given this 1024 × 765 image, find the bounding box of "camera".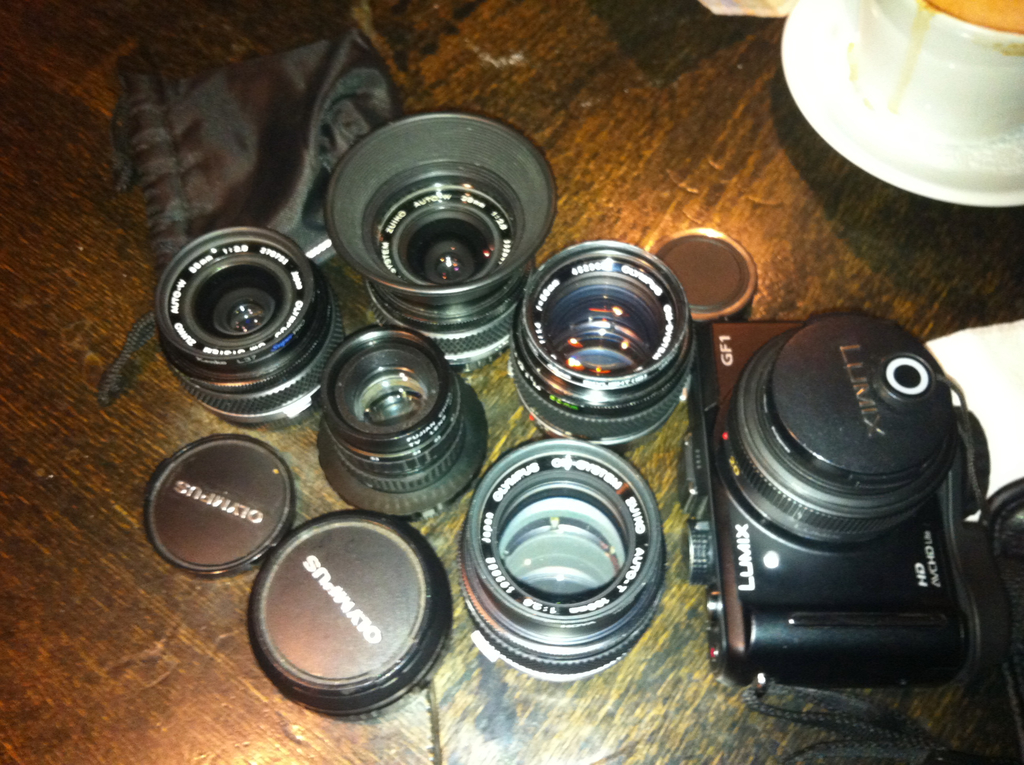
box=[467, 439, 671, 682].
